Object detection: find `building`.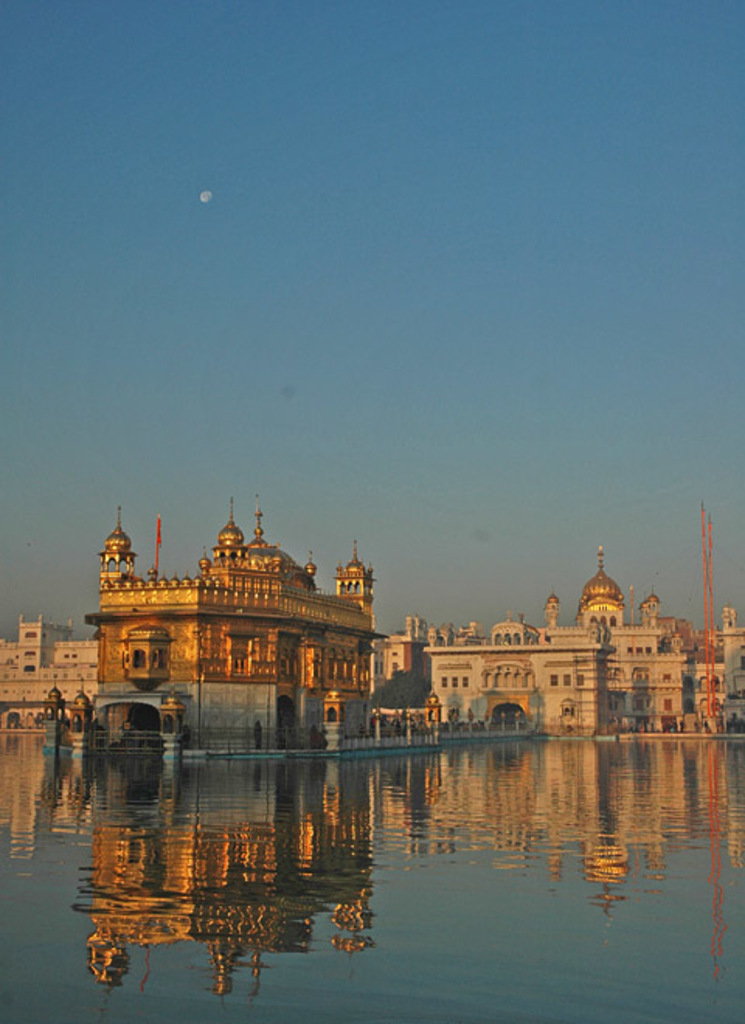
0:619:98:731.
